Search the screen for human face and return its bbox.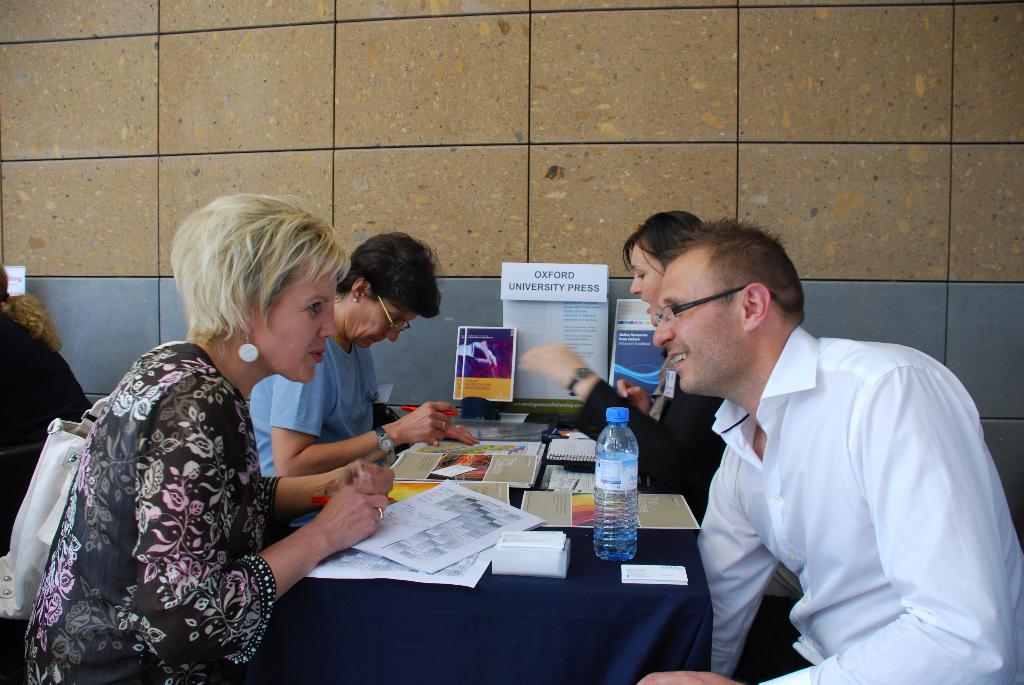
Found: bbox=[630, 241, 668, 321].
